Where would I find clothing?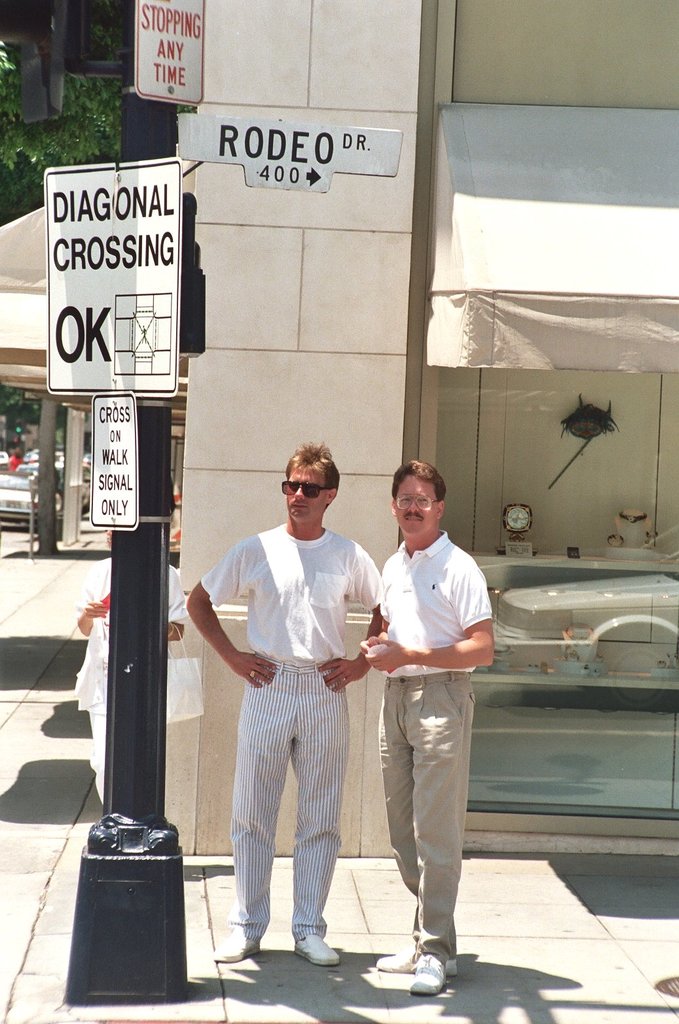
At <bbox>371, 534, 496, 959</bbox>.
